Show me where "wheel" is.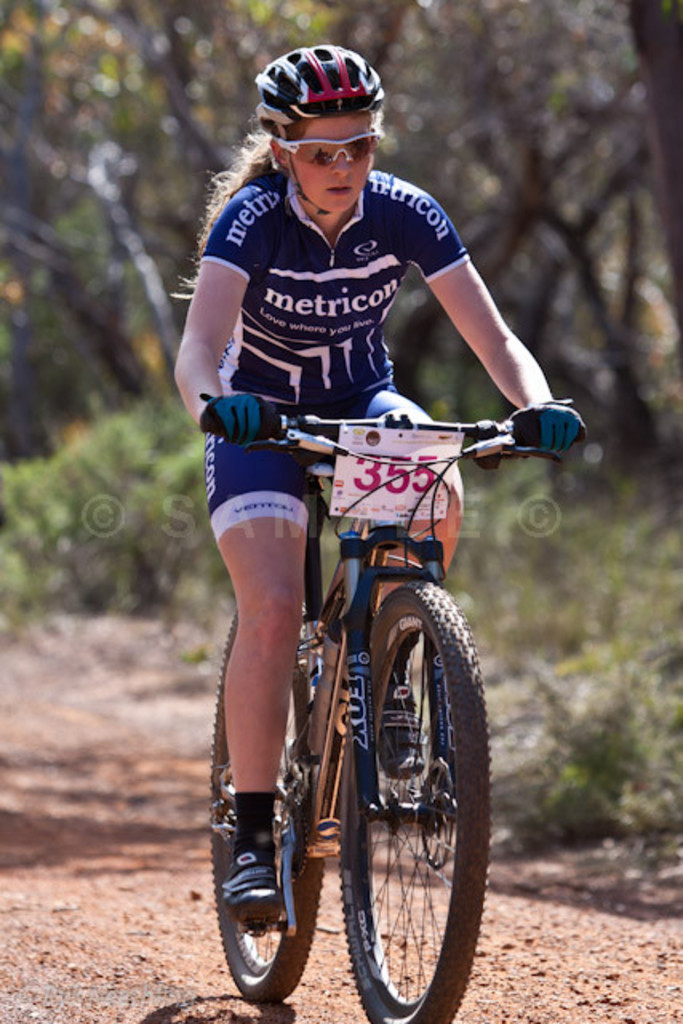
"wheel" is at (x1=206, y1=586, x2=317, y2=1006).
